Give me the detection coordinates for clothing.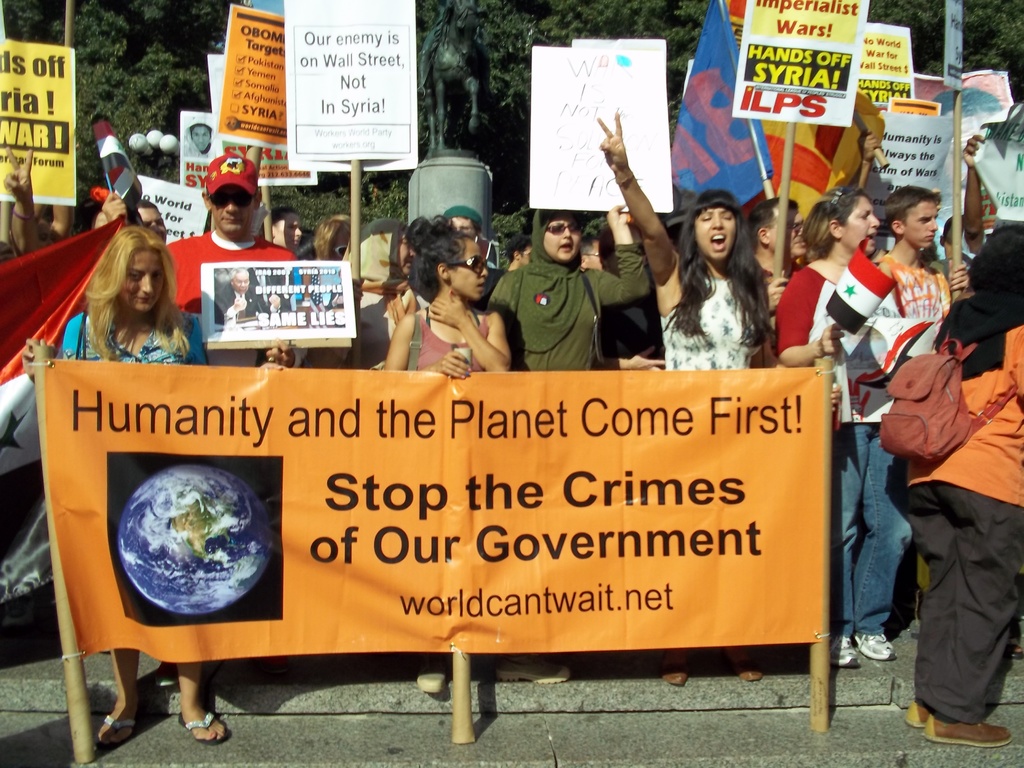
[x1=56, y1=302, x2=207, y2=362].
